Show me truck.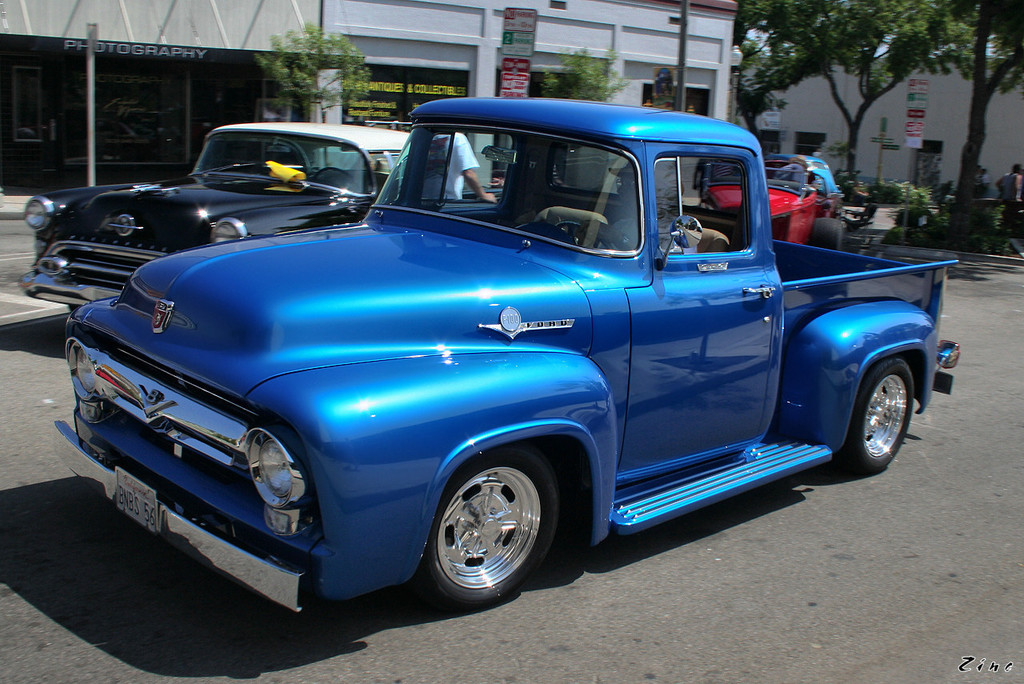
truck is here: (x1=51, y1=94, x2=951, y2=630).
